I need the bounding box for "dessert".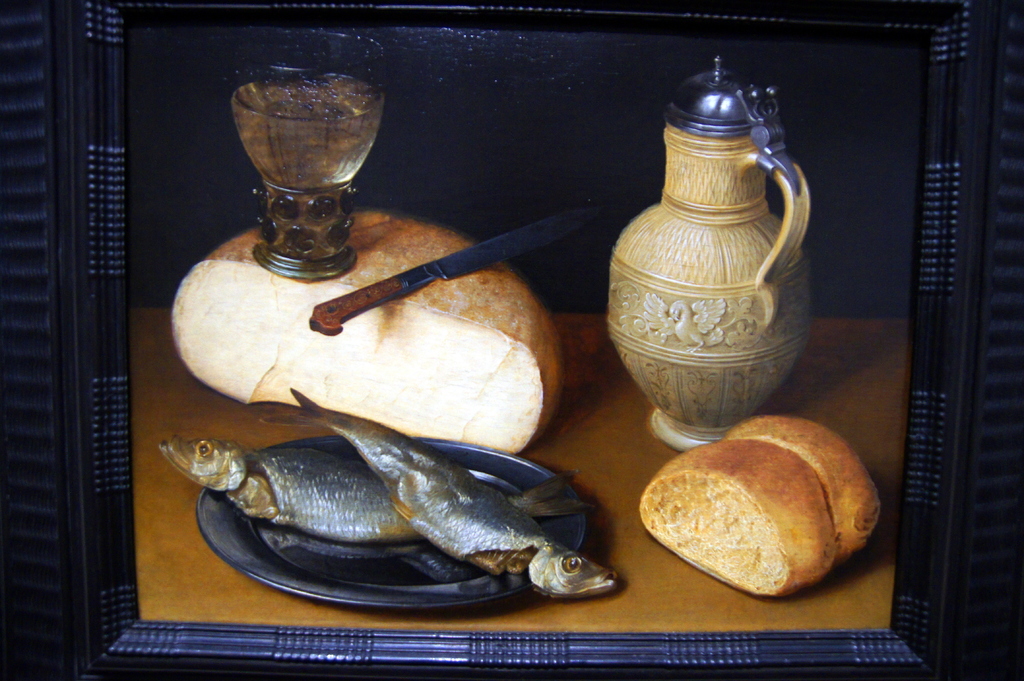
Here it is: left=636, top=438, right=886, bottom=617.
